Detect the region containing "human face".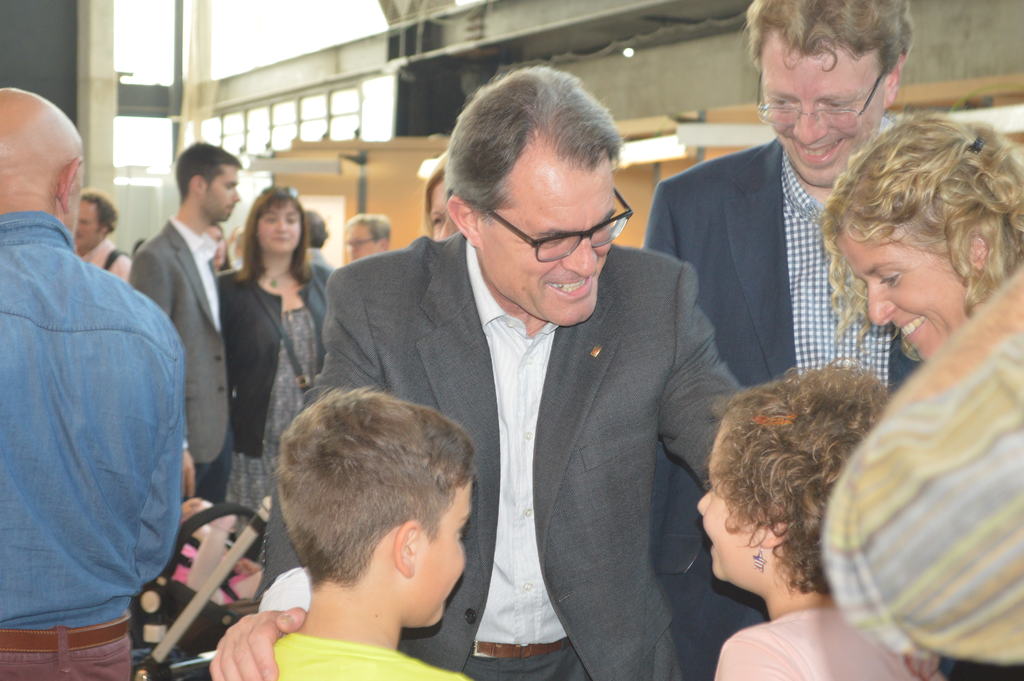
bbox=(481, 170, 619, 325).
